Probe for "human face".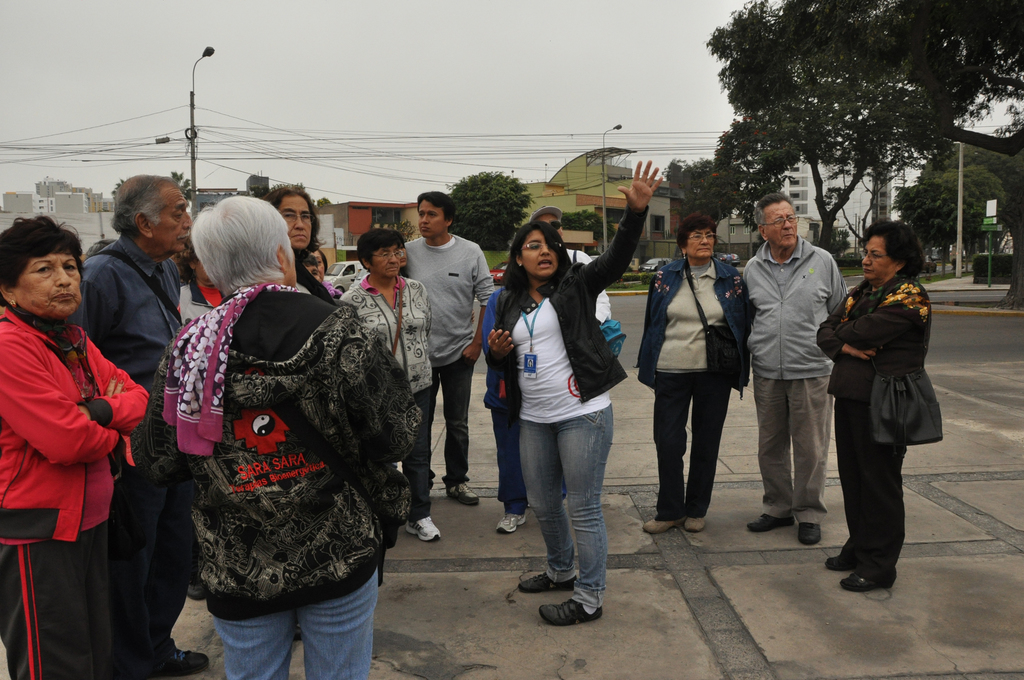
Probe result: Rect(520, 223, 561, 276).
